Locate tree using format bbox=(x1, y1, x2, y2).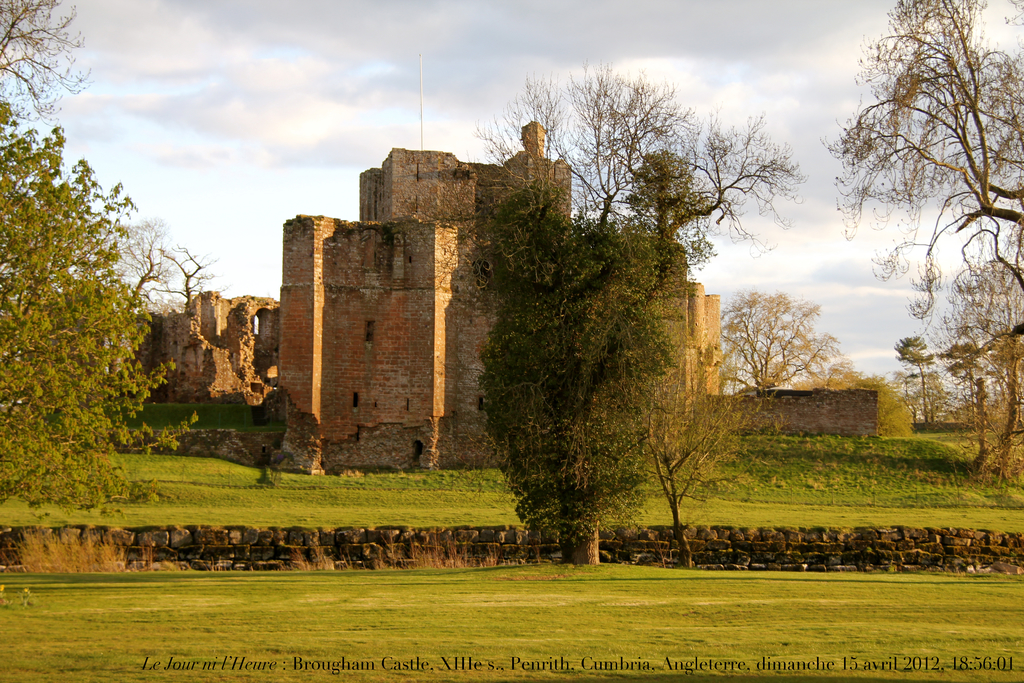
bbox=(0, 0, 93, 132).
